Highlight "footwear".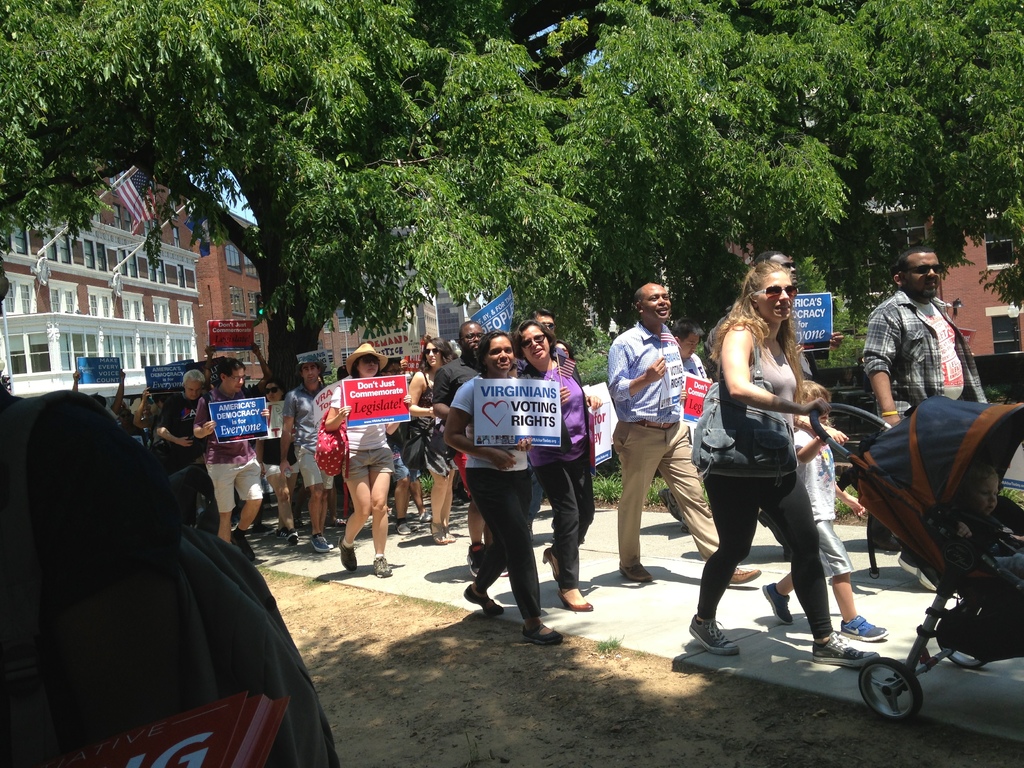
Highlighted region: <box>342,544,359,572</box>.
